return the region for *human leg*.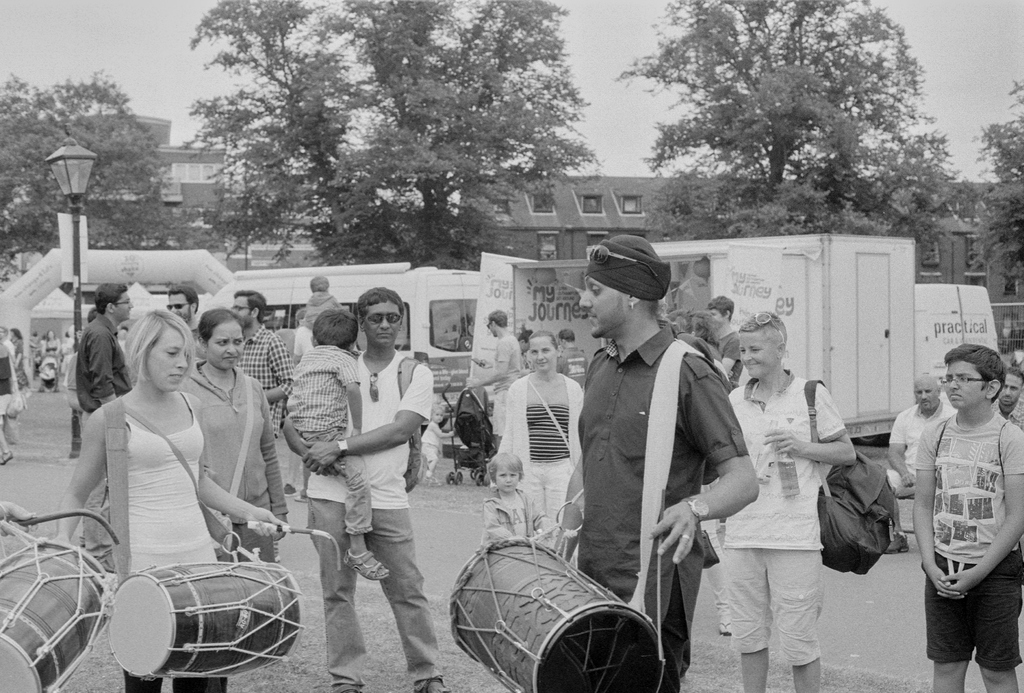
select_region(932, 601, 965, 692).
